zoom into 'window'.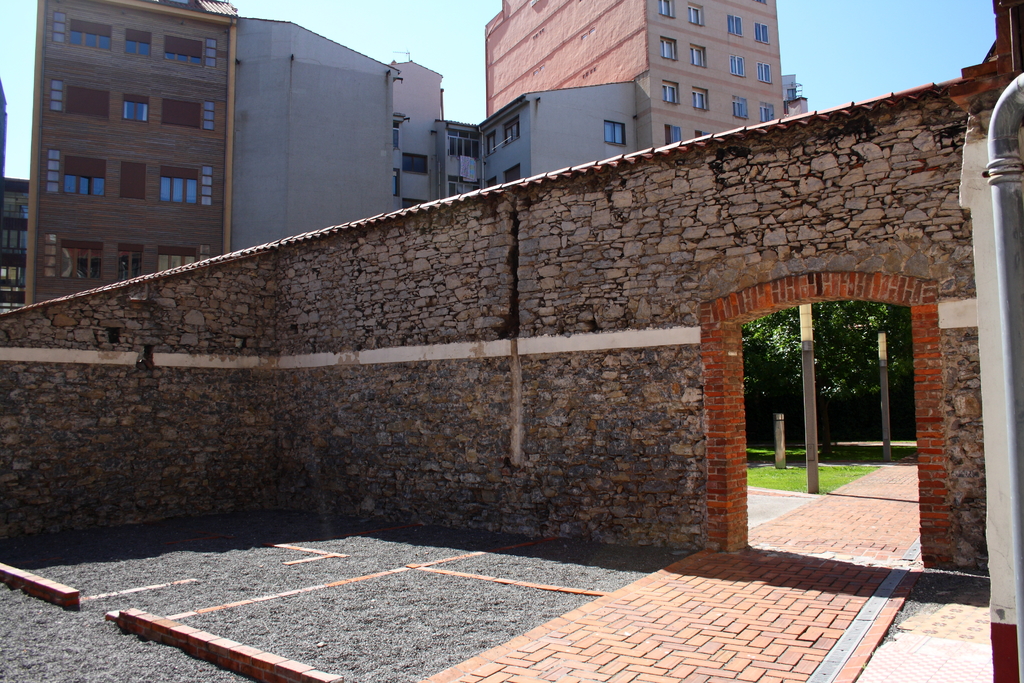
Zoom target: bbox(730, 99, 748, 119).
